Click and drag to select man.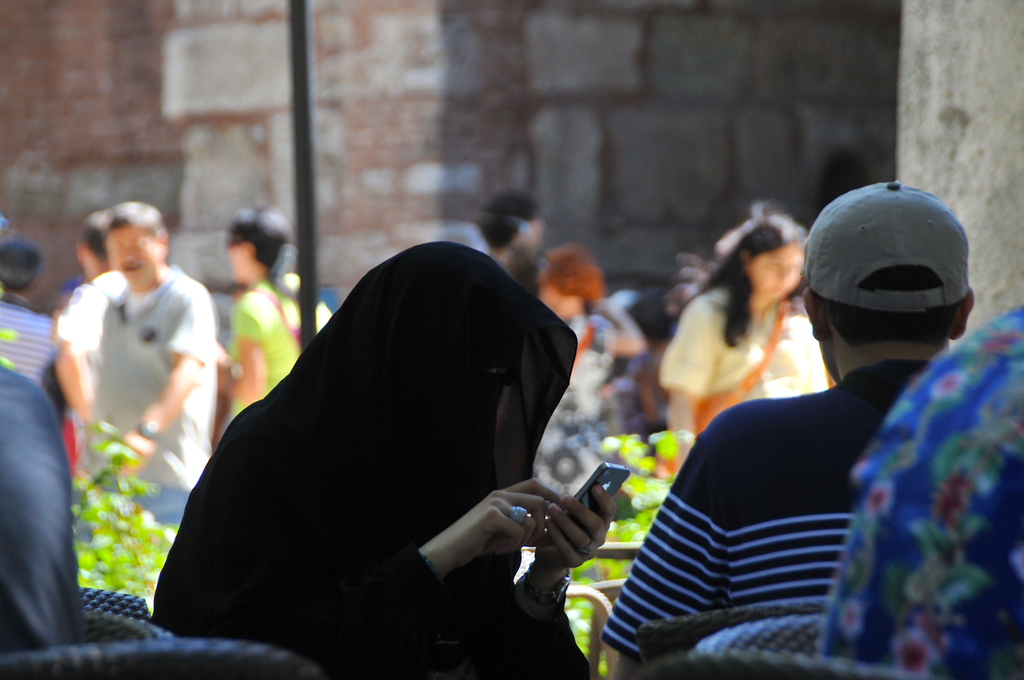
Selection: (75, 194, 219, 535).
